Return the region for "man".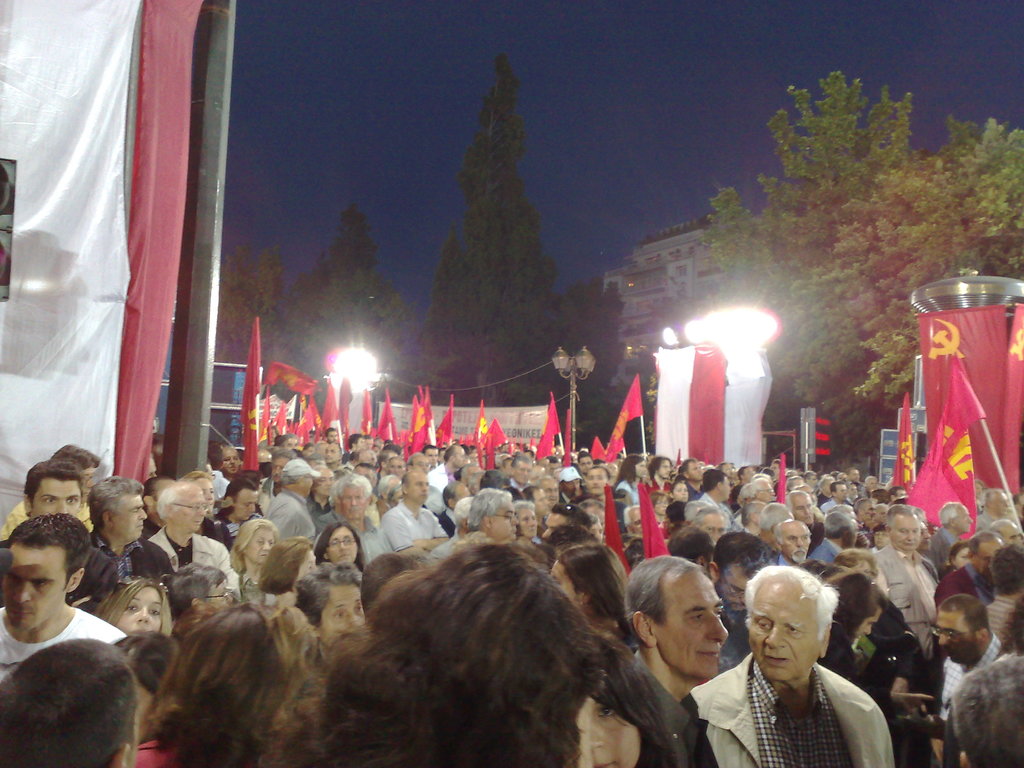
909:595:1012:767.
